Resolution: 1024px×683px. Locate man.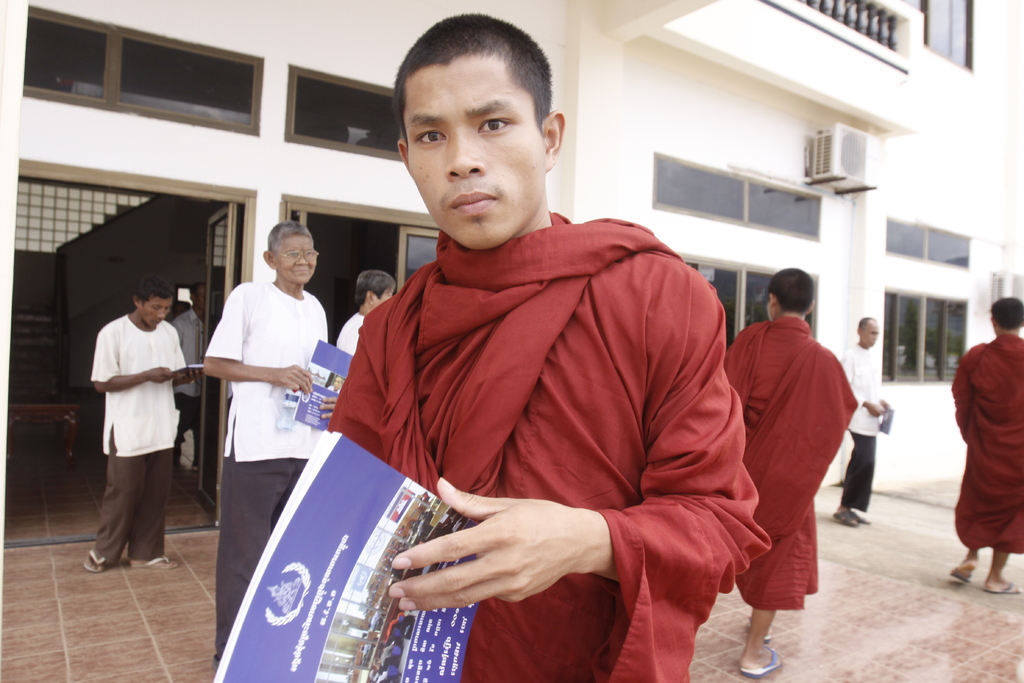
{"x1": 721, "y1": 263, "x2": 867, "y2": 677}.
